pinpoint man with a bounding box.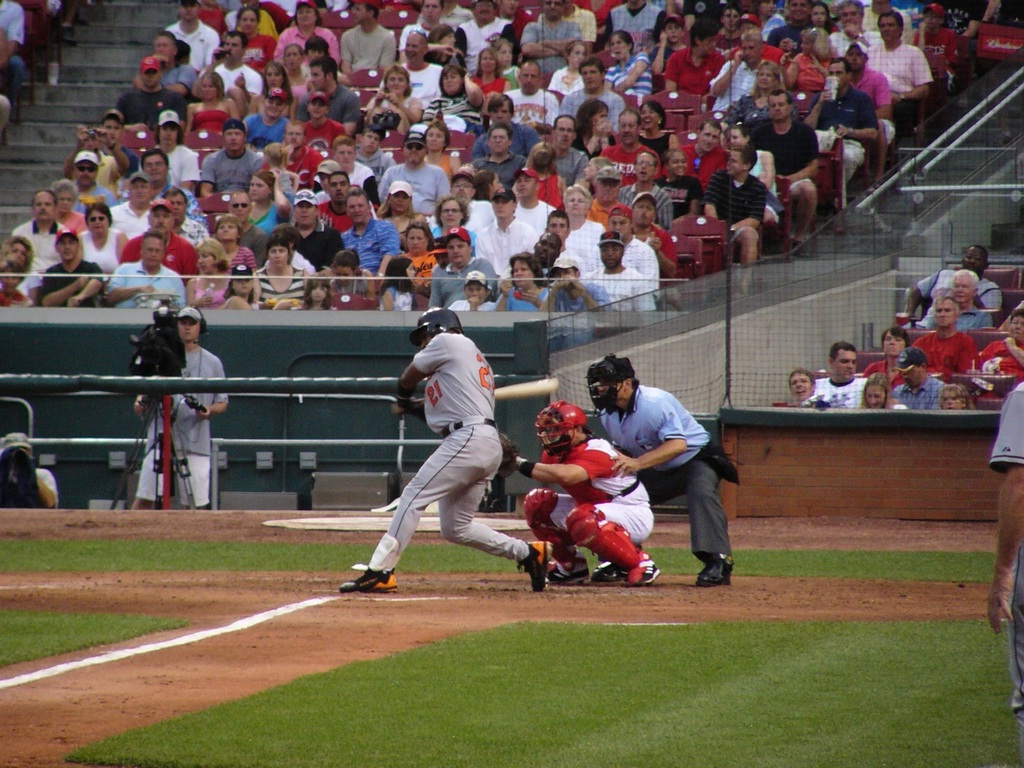
[993, 383, 1023, 728].
